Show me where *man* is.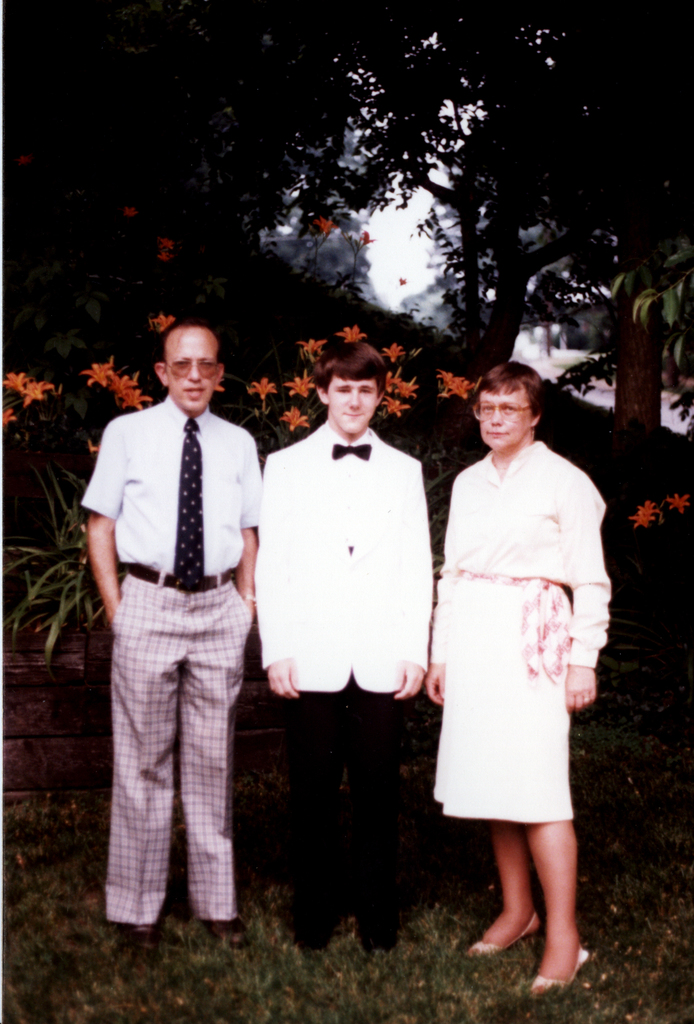
*man* is at region(78, 302, 285, 947).
